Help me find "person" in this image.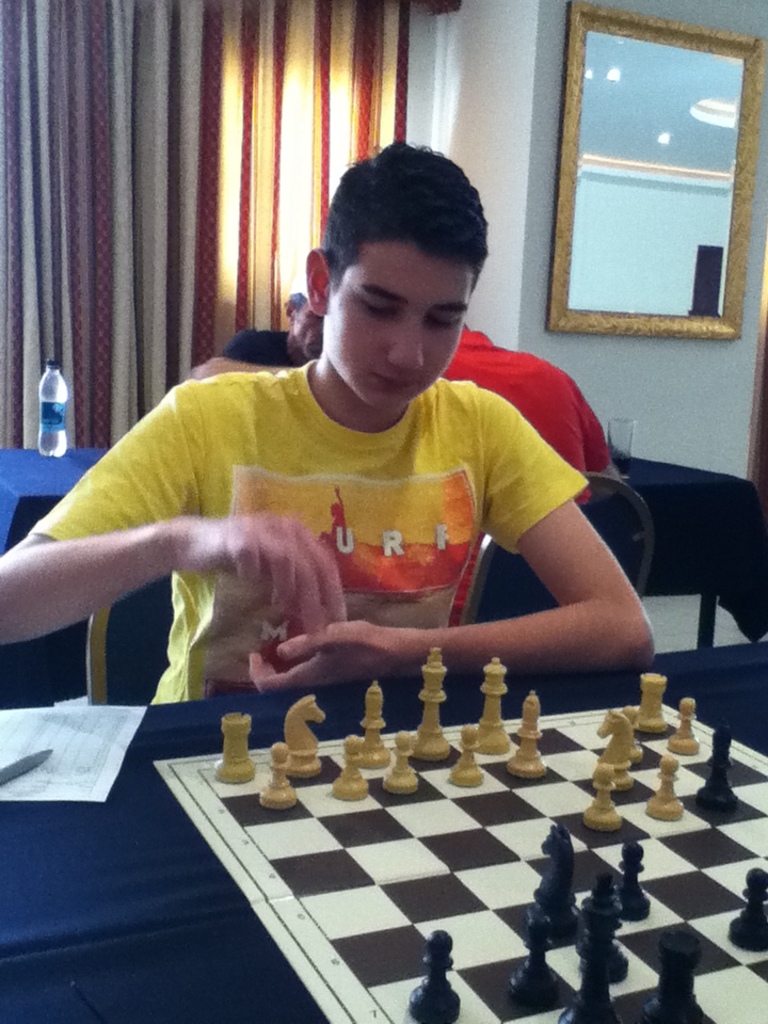
Found it: 444/321/623/628.
